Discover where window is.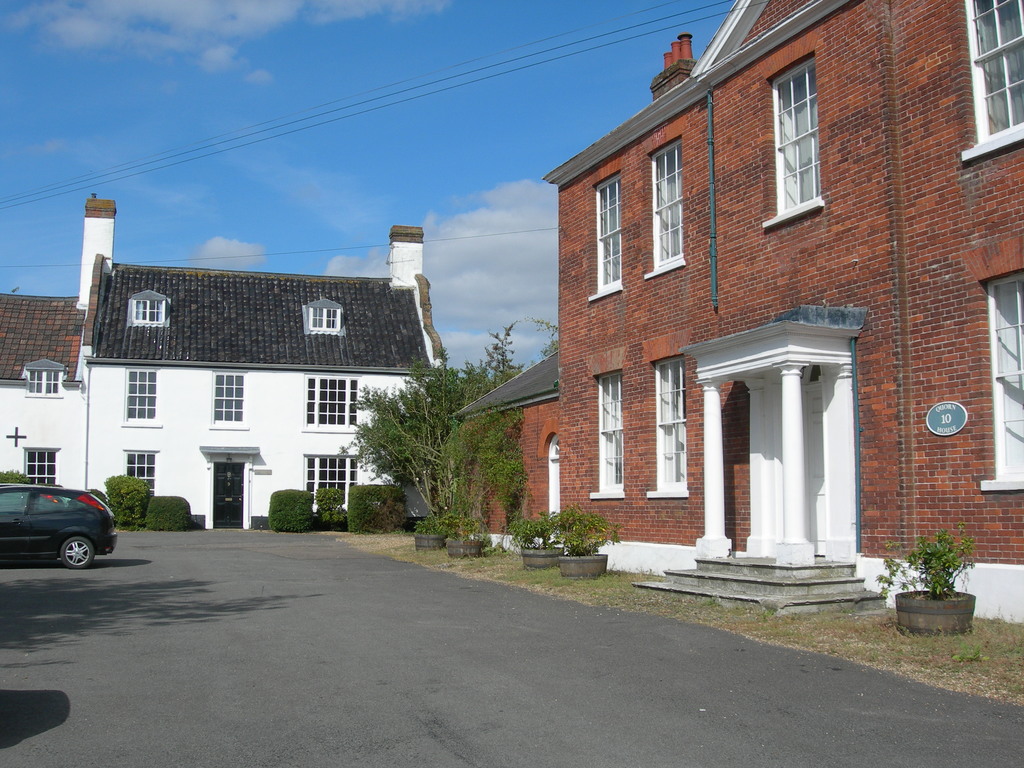
Discovered at <box>982,270,1023,492</box>.
